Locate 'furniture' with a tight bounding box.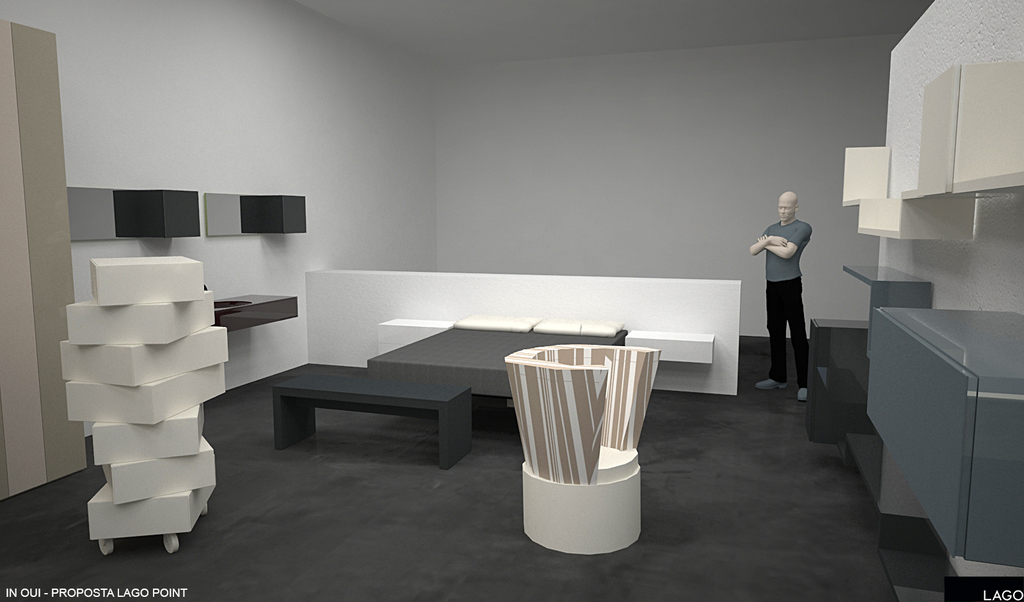
region(375, 317, 458, 353).
